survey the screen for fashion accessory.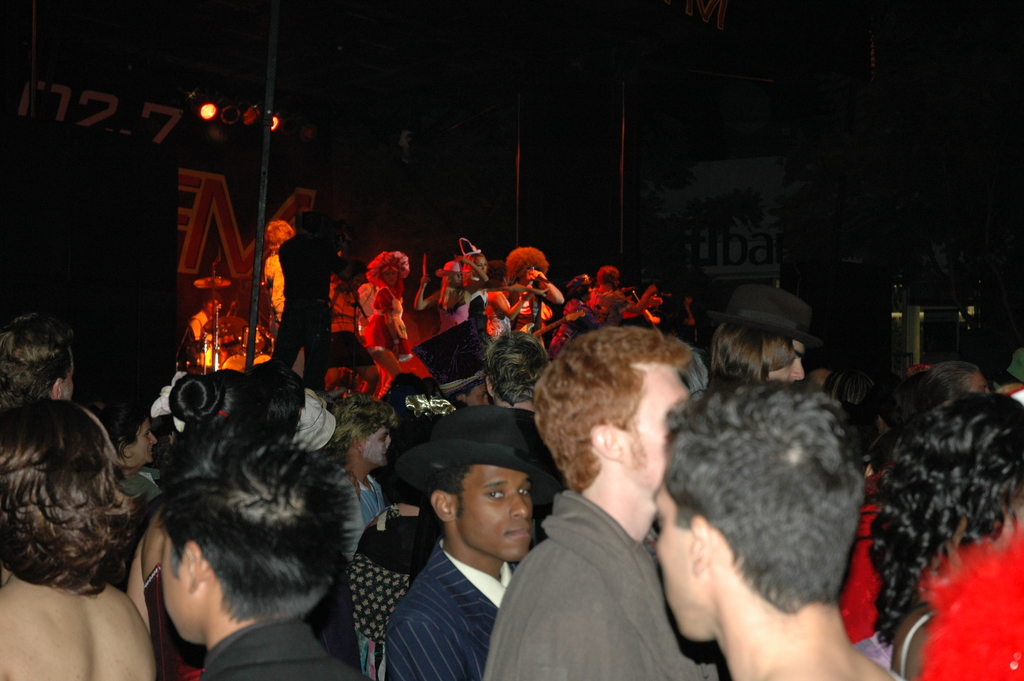
Survey found: <box>396,411,559,511</box>.
